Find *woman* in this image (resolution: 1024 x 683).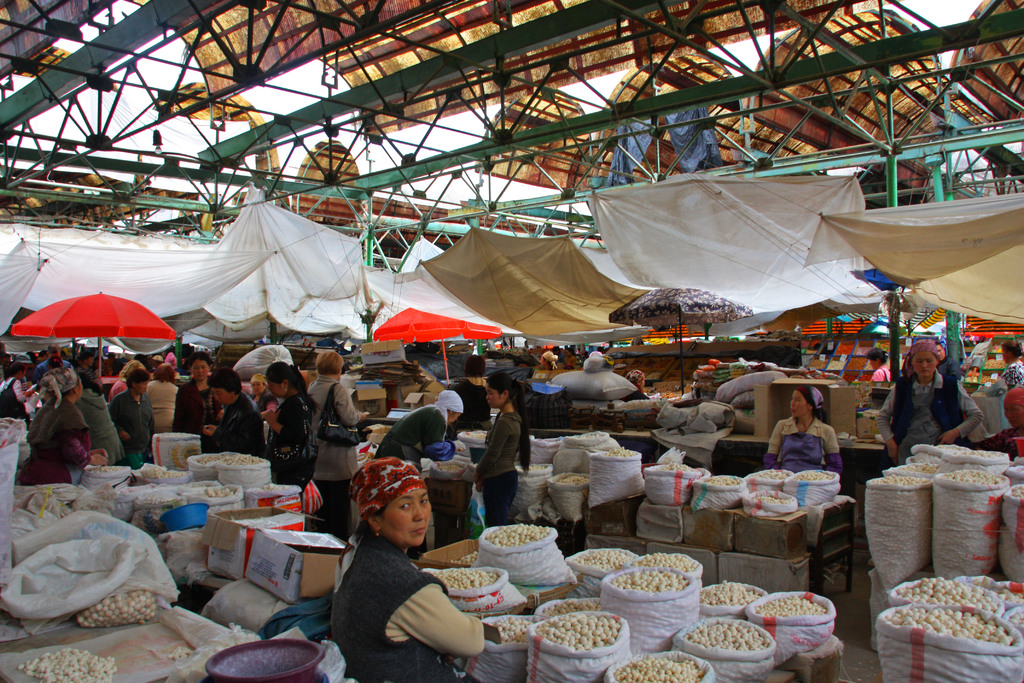
select_region(367, 389, 465, 463).
